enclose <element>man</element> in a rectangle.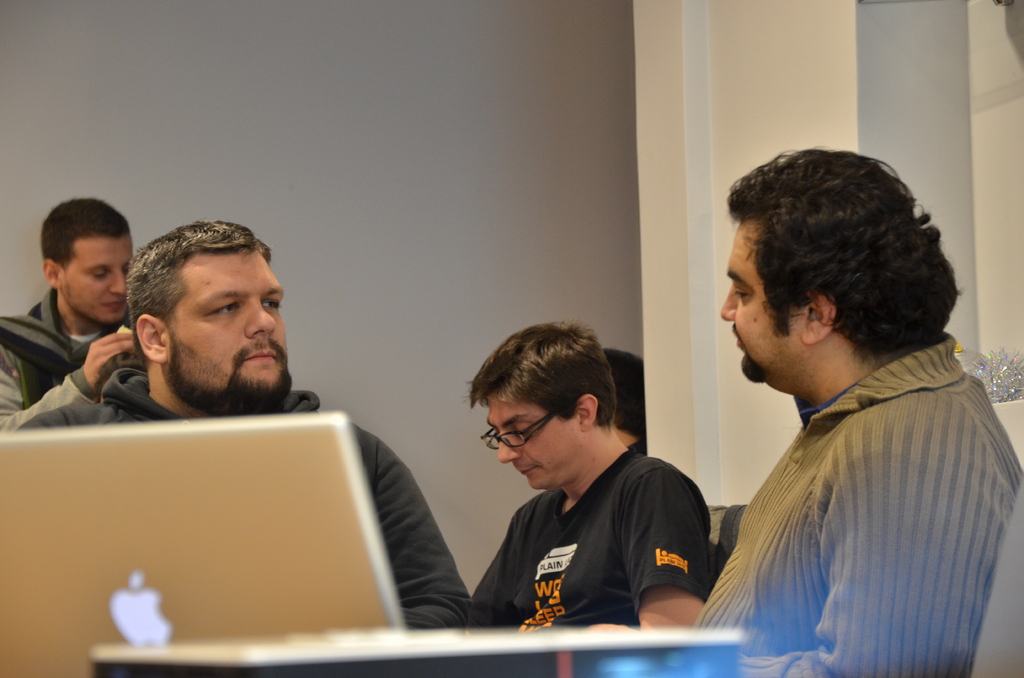
<bbox>94, 219, 472, 629</bbox>.
